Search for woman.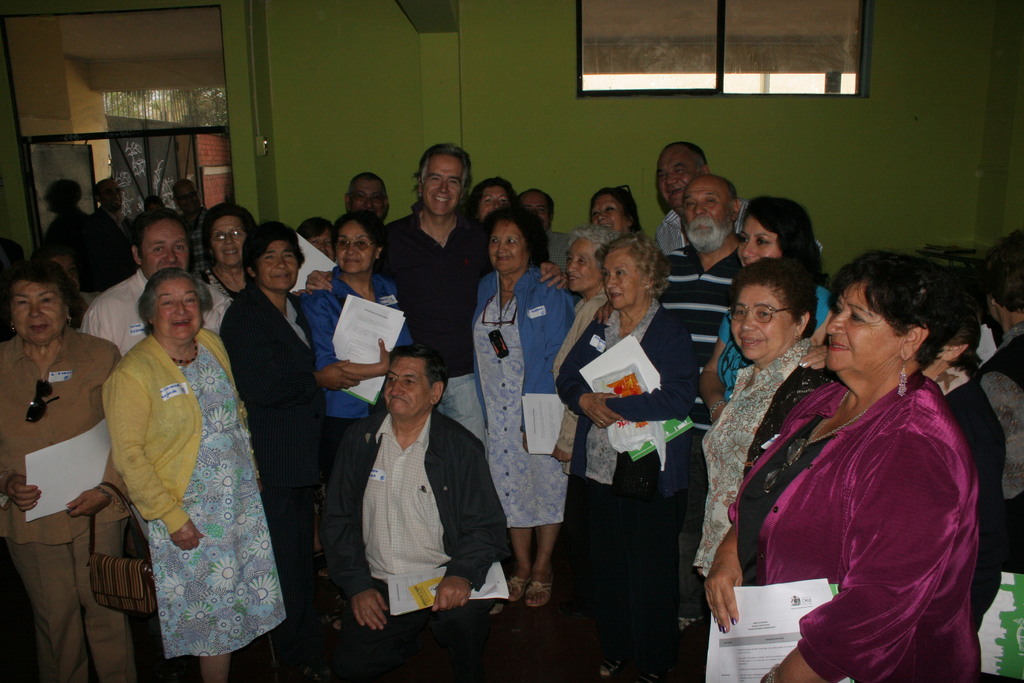
Found at select_region(557, 226, 698, 681).
